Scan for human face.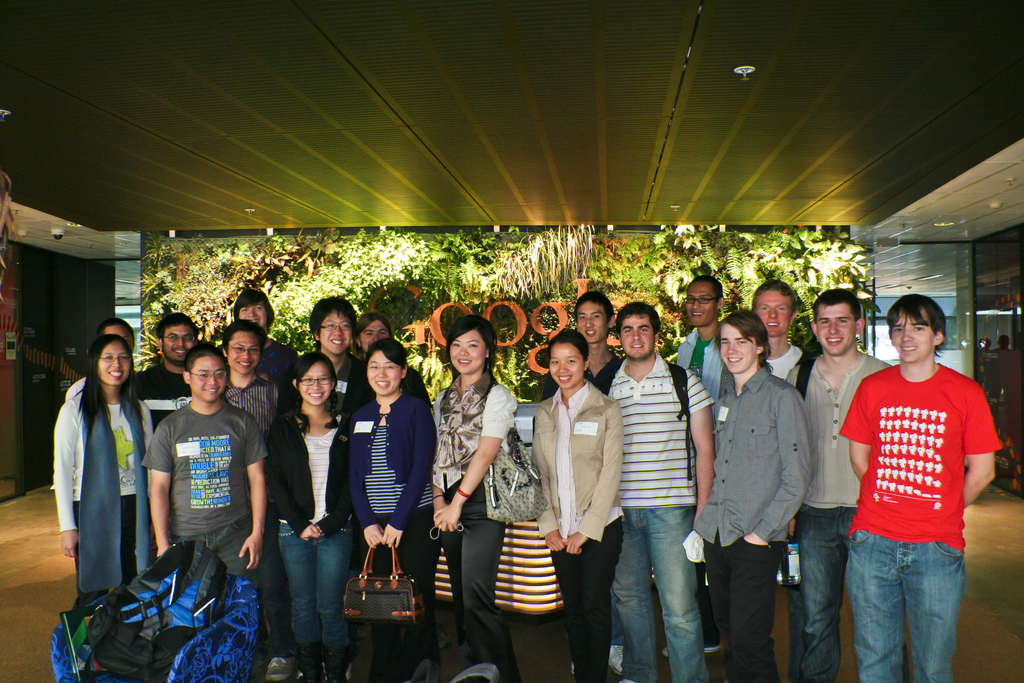
Scan result: [688,283,721,325].
